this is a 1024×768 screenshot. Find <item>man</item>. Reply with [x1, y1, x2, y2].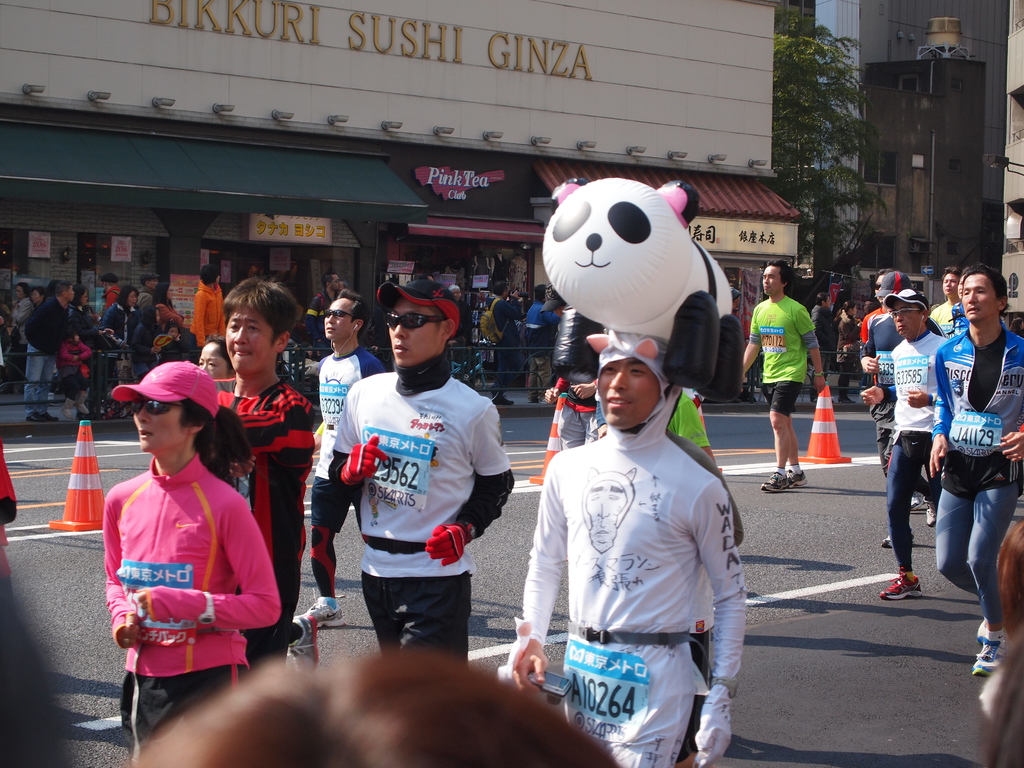
[206, 273, 315, 676].
